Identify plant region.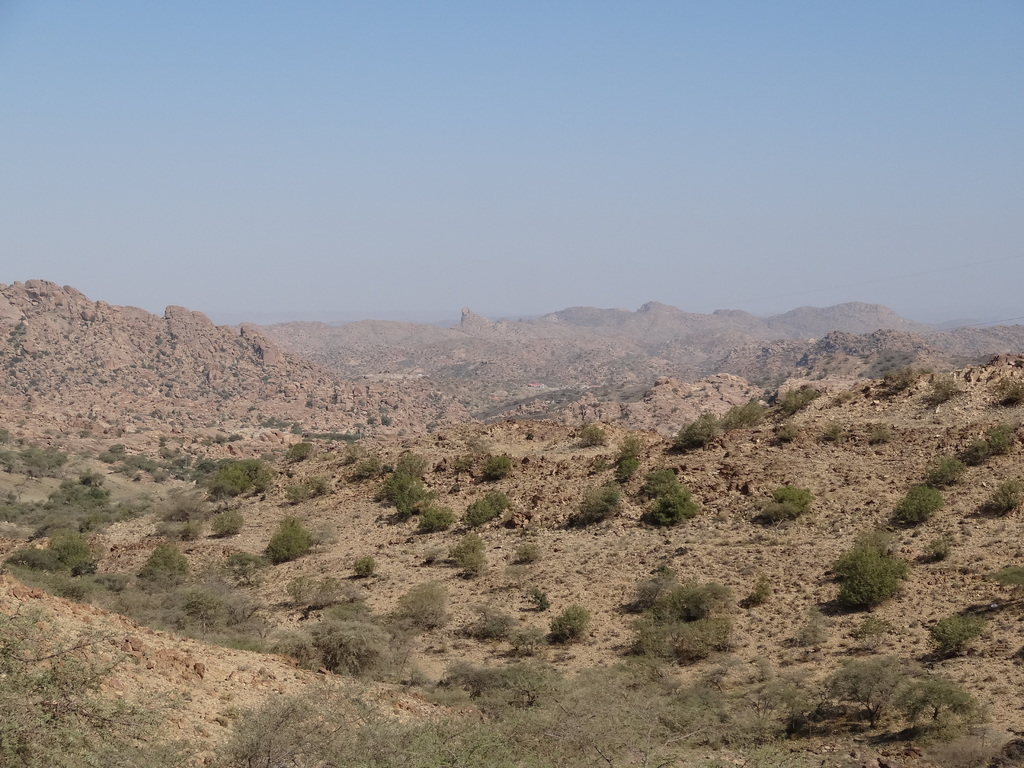
Region: crop(288, 424, 303, 436).
